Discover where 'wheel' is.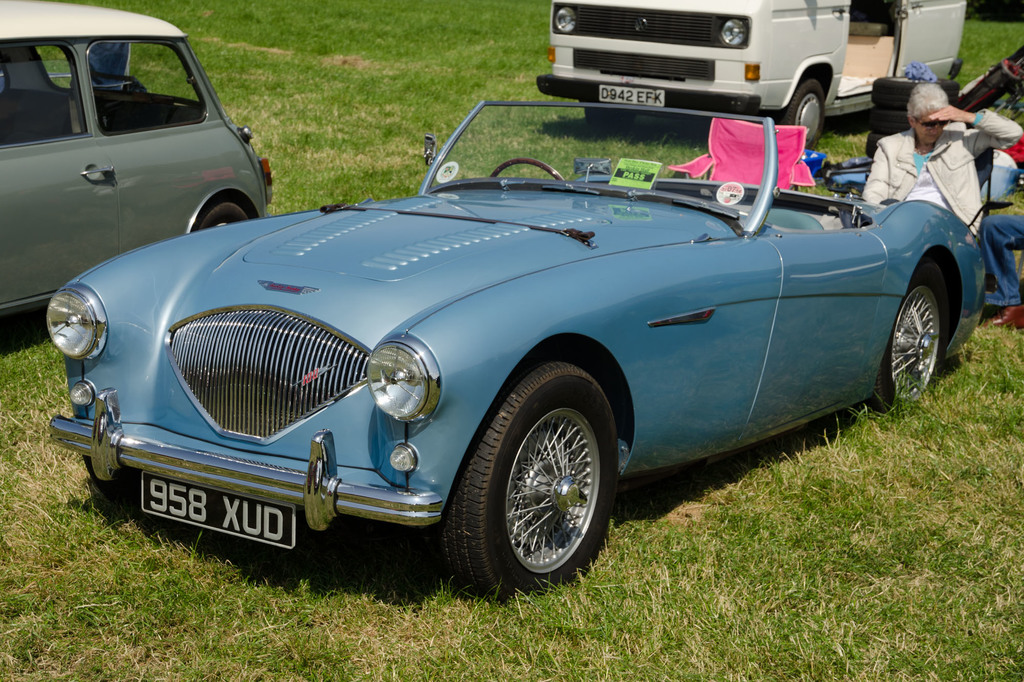
Discovered at detection(866, 133, 888, 159).
